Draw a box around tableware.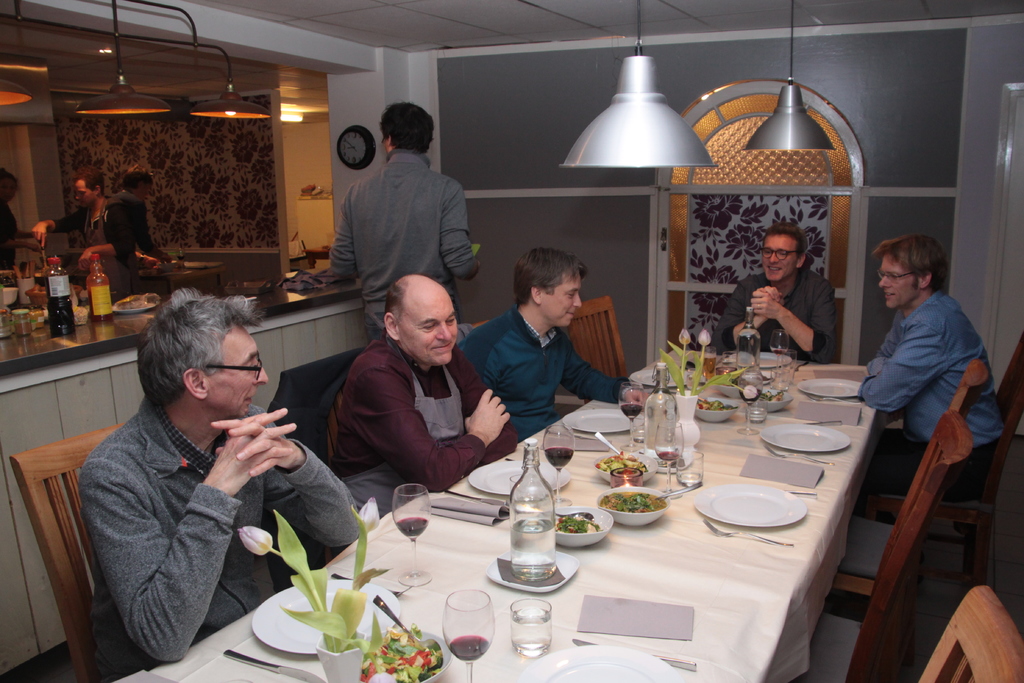
<region>556, 509, 596, 523</region>.
